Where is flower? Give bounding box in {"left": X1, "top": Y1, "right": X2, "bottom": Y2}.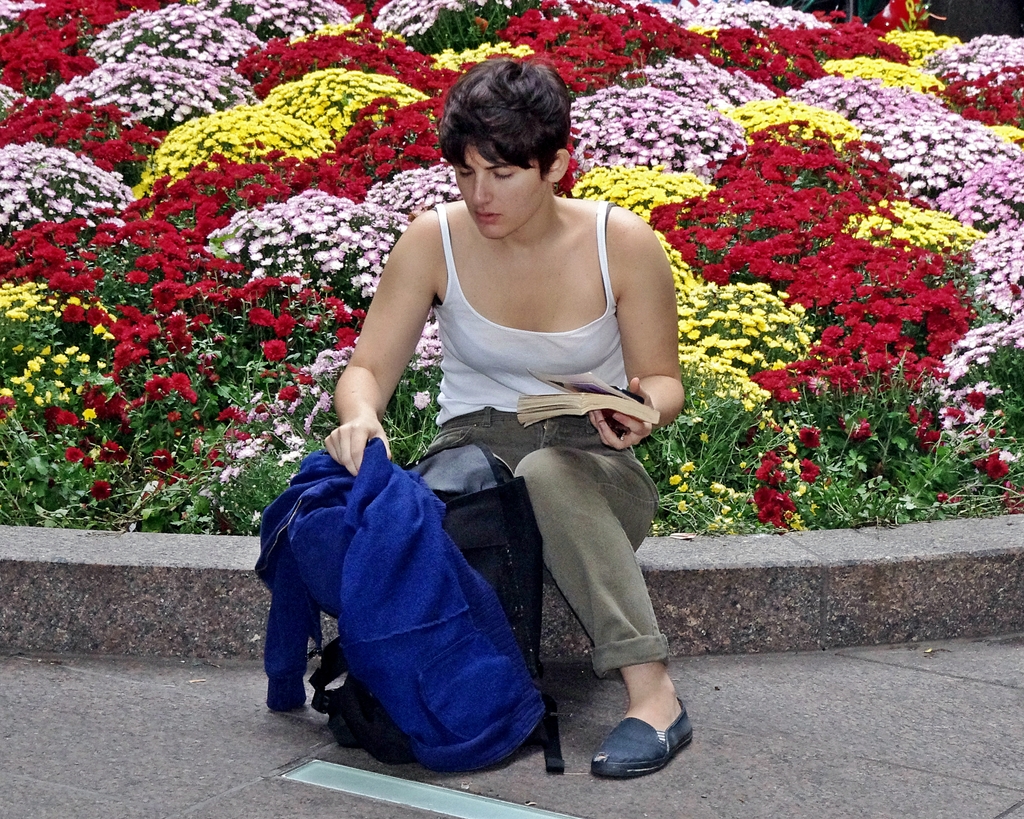
{"left": 63, "top": 447, "right": 85, "bottom": 459}.
